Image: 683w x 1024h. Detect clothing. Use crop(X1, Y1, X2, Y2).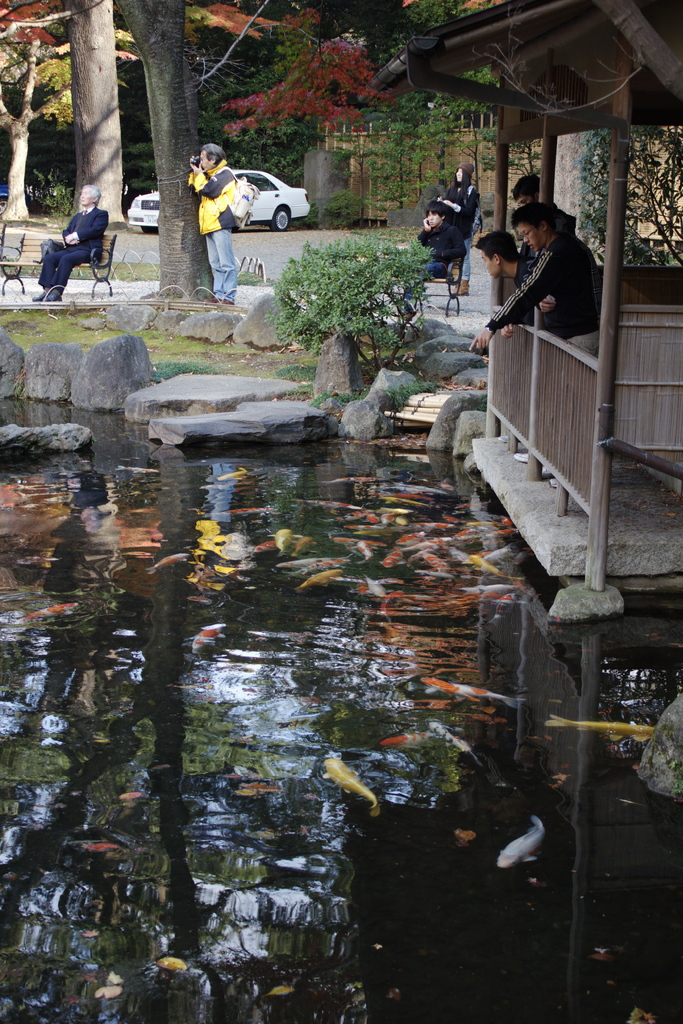
crop(409, 213, 473, 274).
